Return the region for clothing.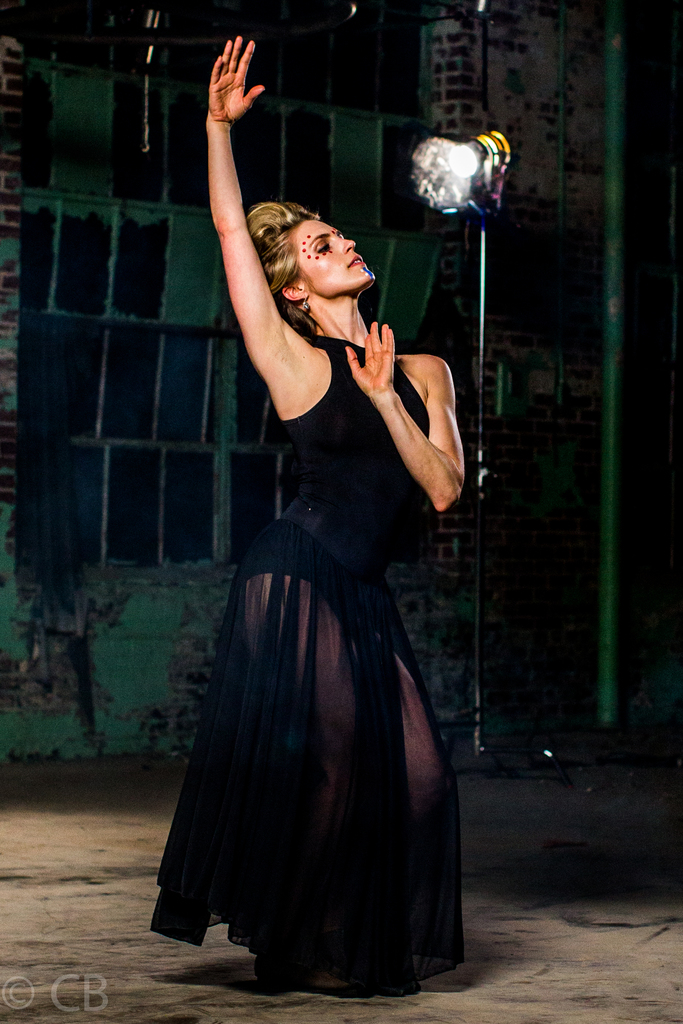
138, 318, 502, 984.
